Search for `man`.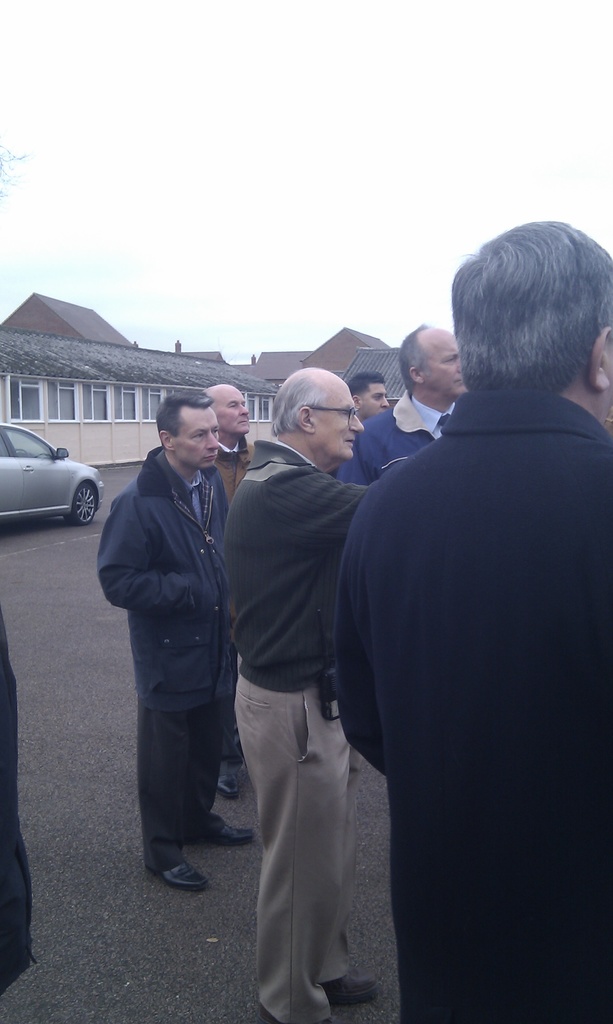
Found at select_region(341, 219, 612, 1023).
